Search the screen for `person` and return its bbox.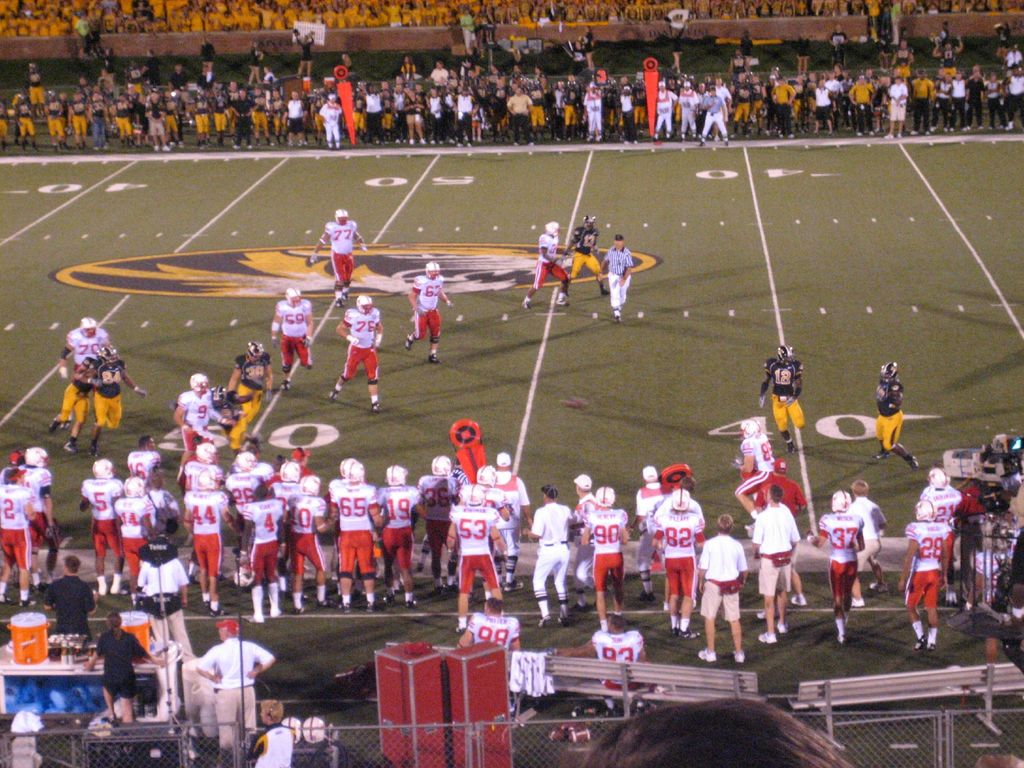
Found: detection(457, 6, 481, 51).
